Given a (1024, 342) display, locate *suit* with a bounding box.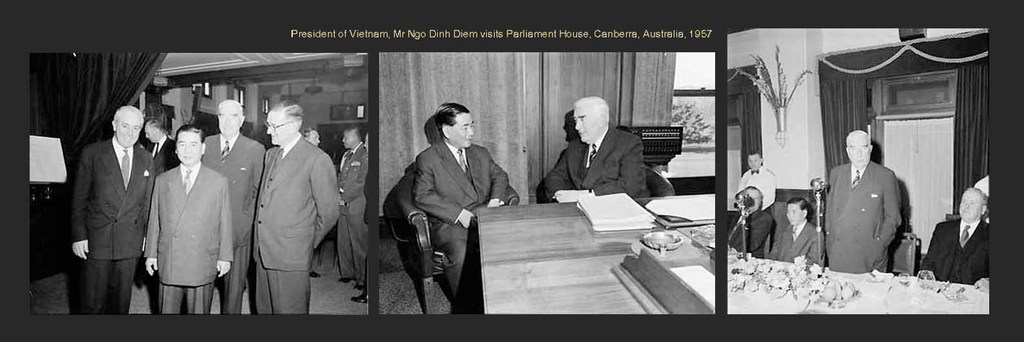
Located: BBox(818, 157, 903, 270).
